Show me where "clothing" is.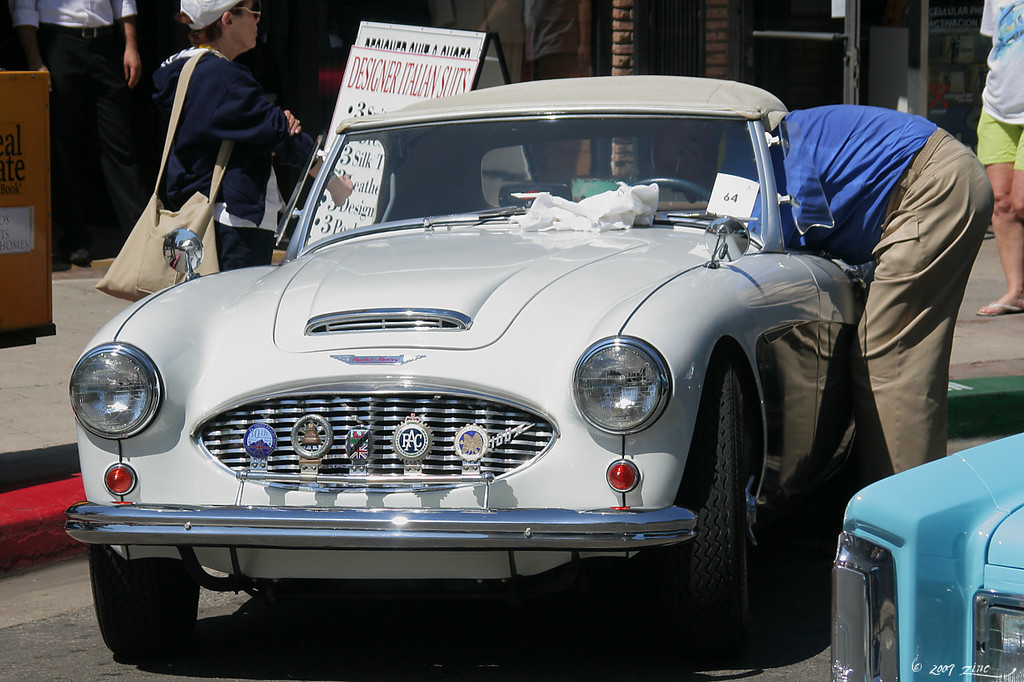
"clothing" is at crop(767, 101, 982, 486).
